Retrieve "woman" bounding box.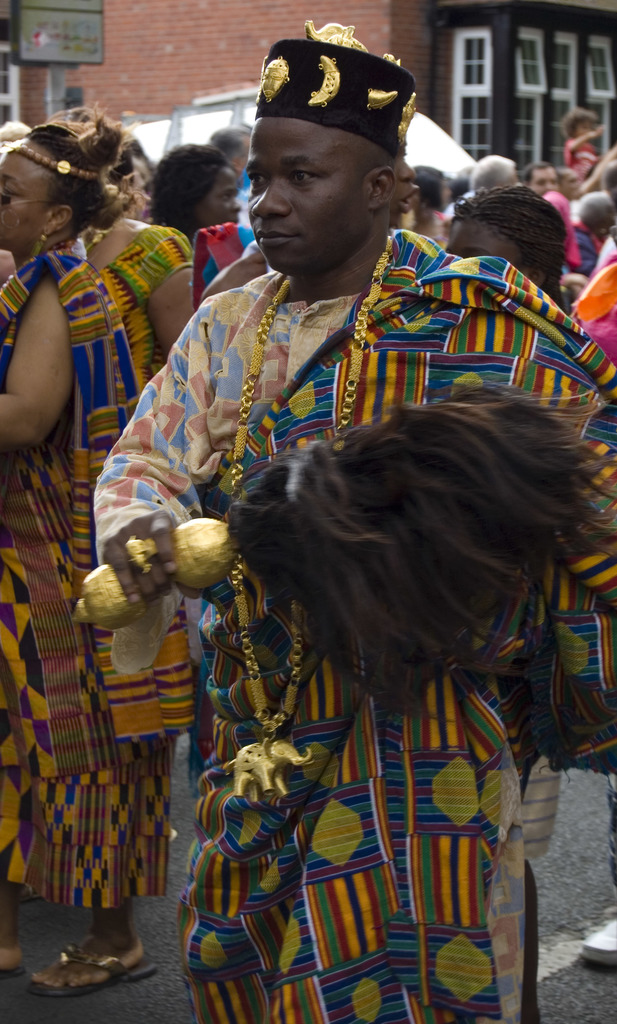
Bounding box: bbox(138, 135, 252, 257).
